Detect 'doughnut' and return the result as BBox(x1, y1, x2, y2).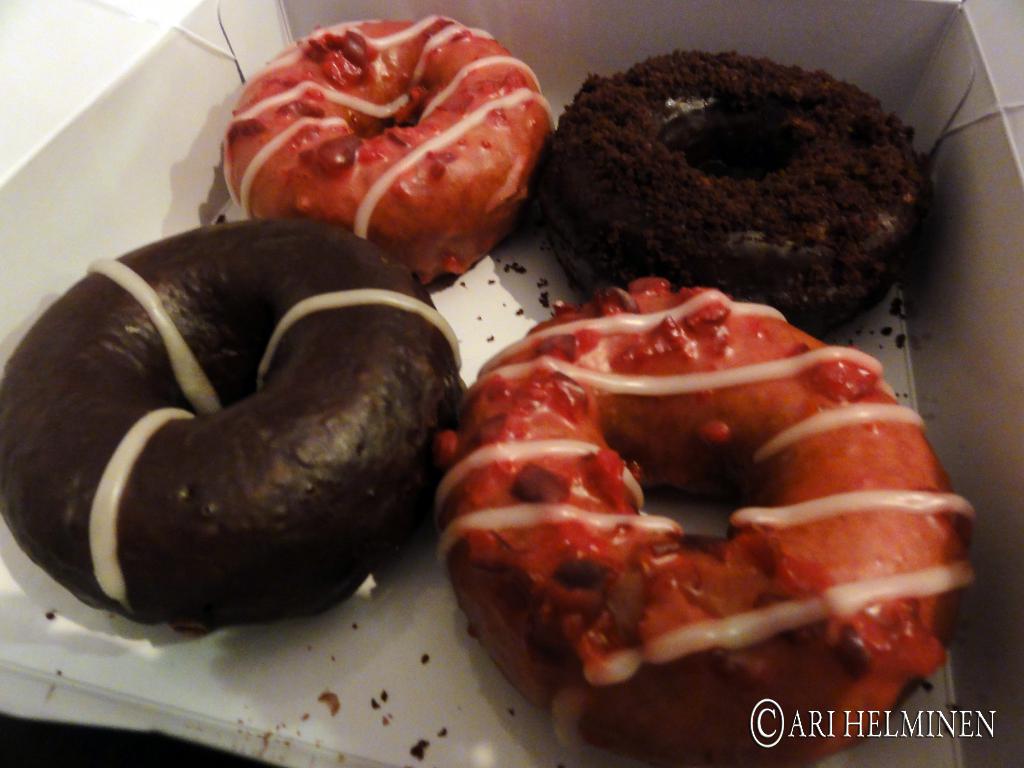
BBox(225, 12, 555, 283).
